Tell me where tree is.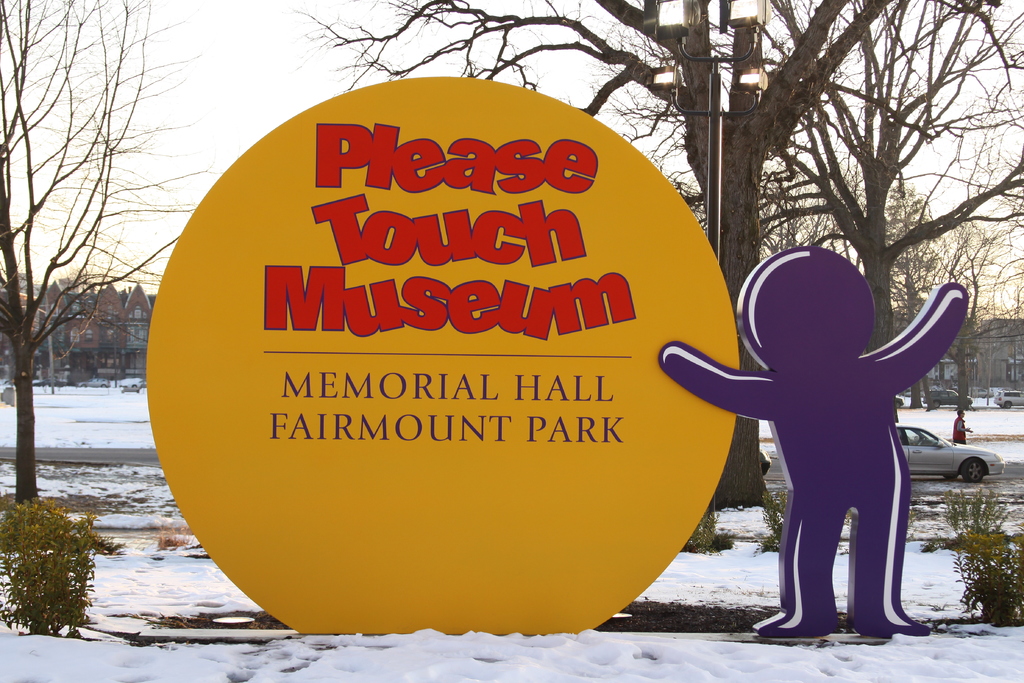
tree is at left=791, top=163, right=1023, bottom=397.
